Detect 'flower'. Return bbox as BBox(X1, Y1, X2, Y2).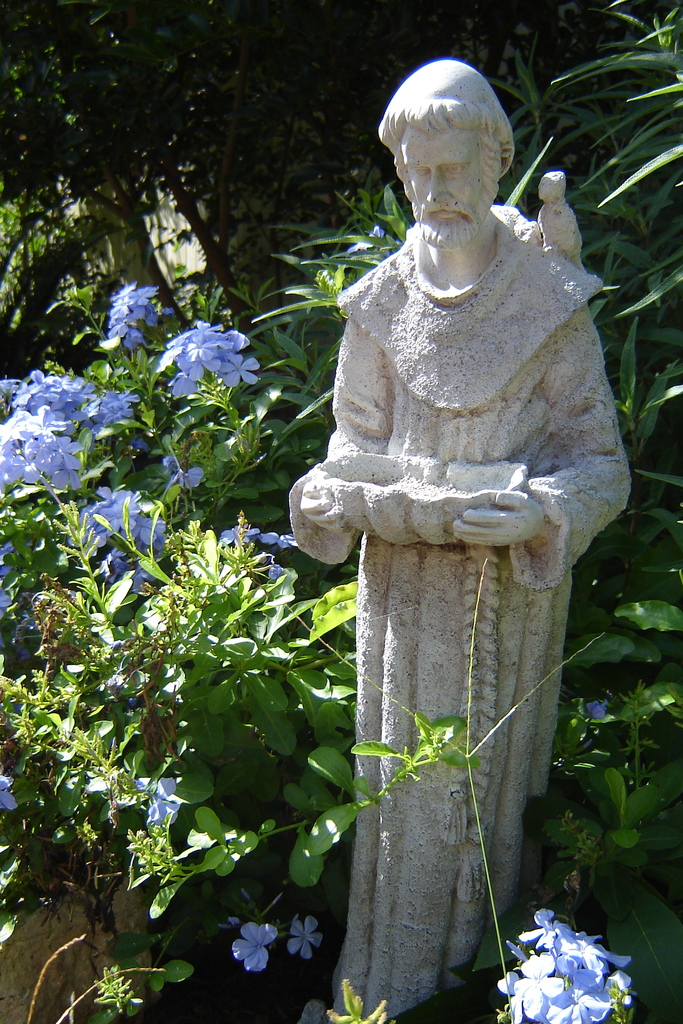
BBox(287, 916, 334, 956).
